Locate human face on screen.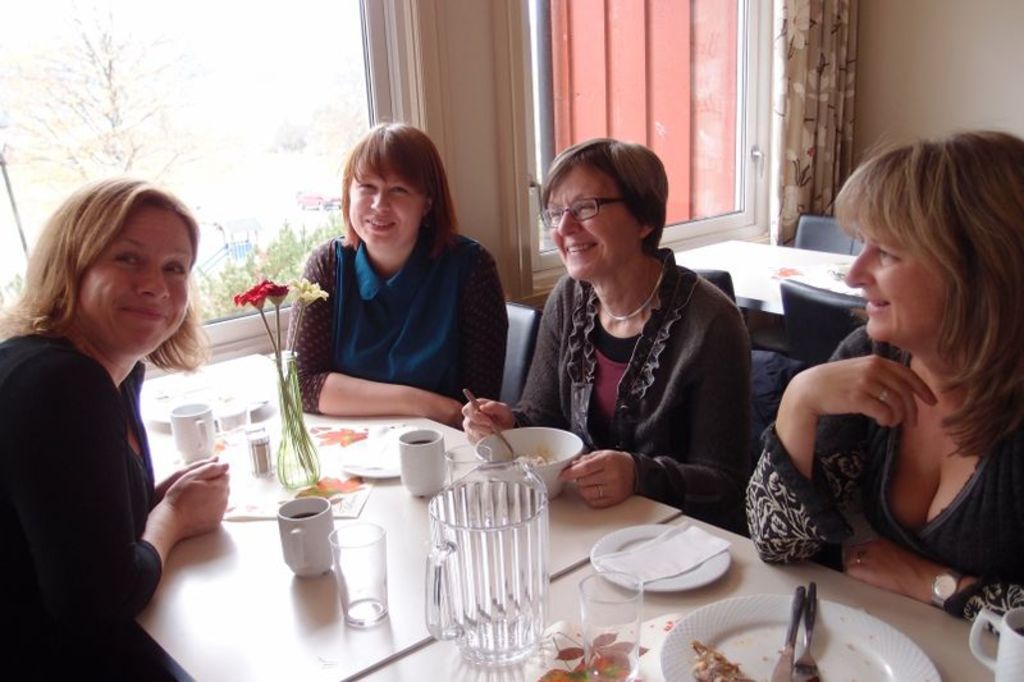
On screen at <bbox>849, 203, 940, 343</bbox>.
